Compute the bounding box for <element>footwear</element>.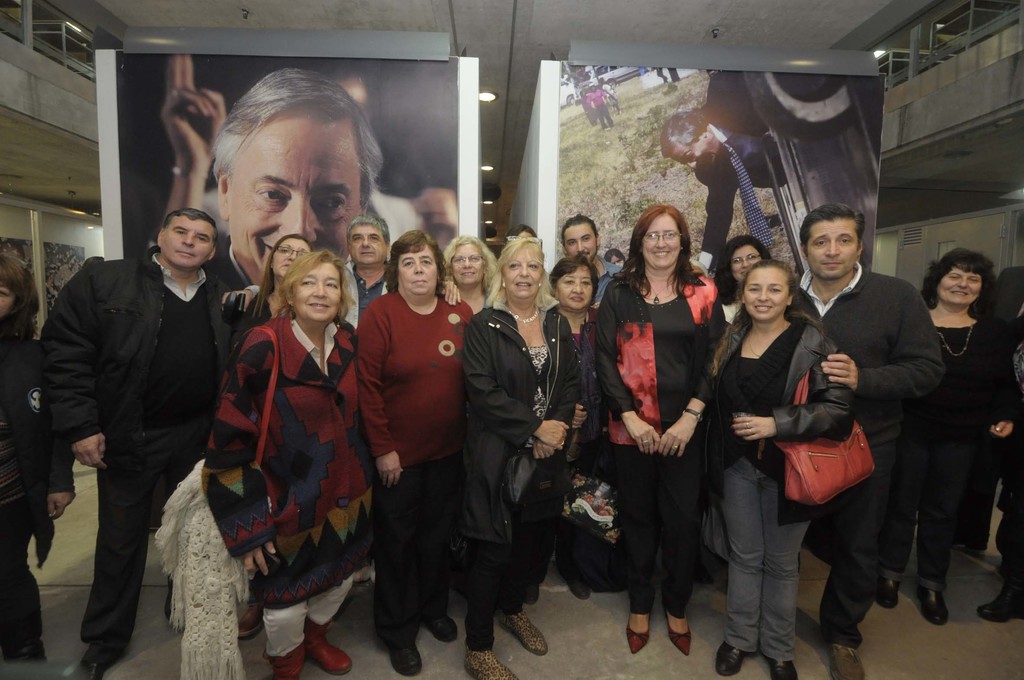
(769,658,800,679).
